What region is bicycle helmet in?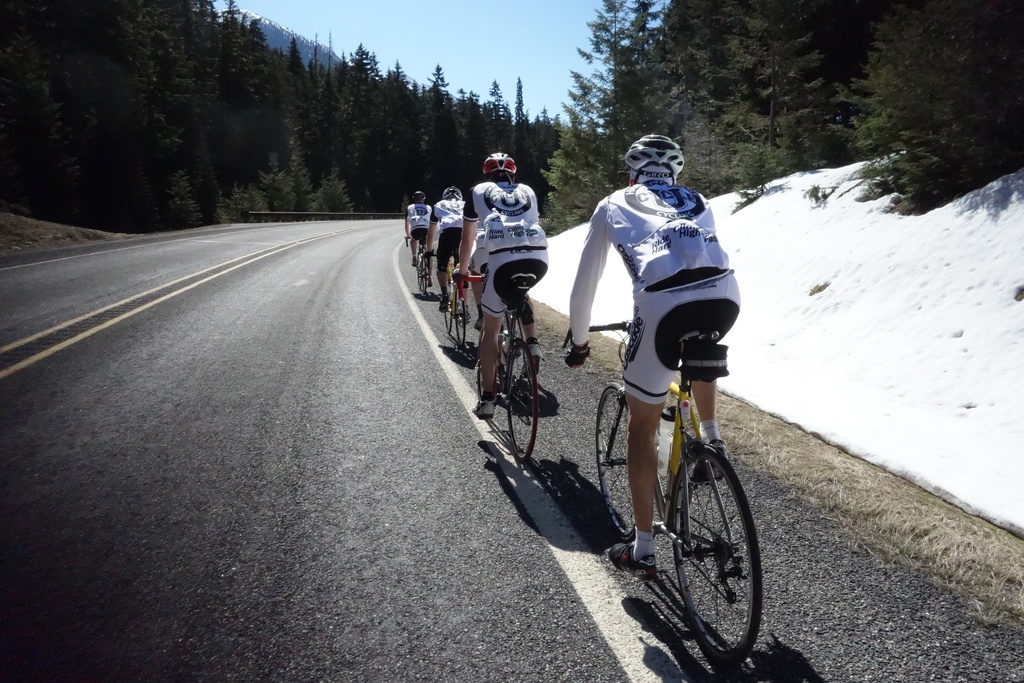
479, 146, 518, 175.
